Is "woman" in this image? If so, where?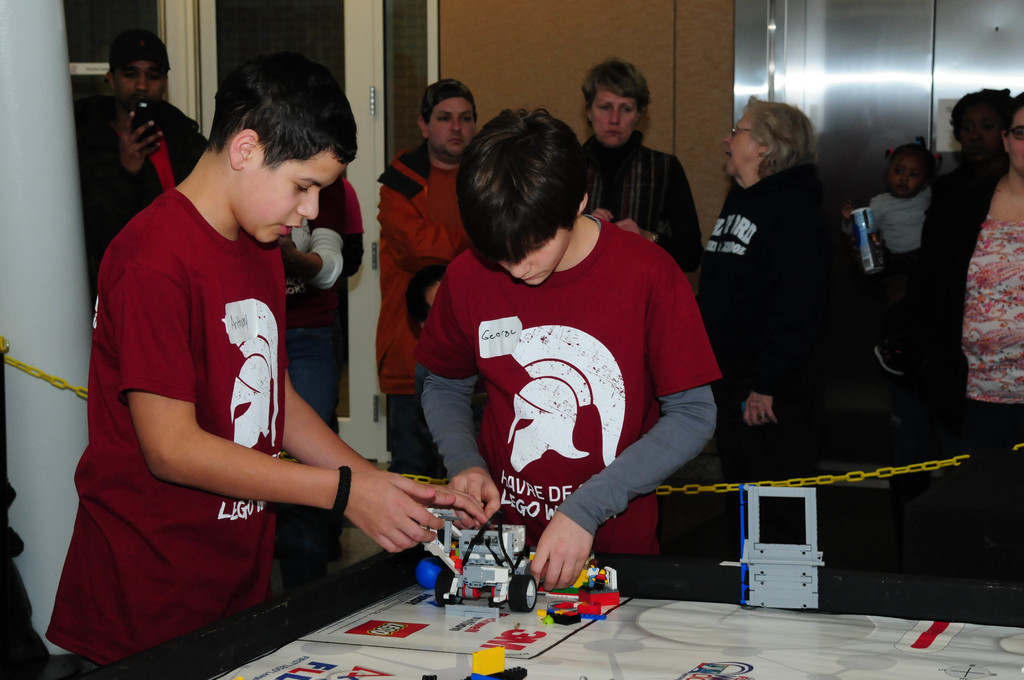
Yes, at left=579, top=59, right=714, bottom=264.
